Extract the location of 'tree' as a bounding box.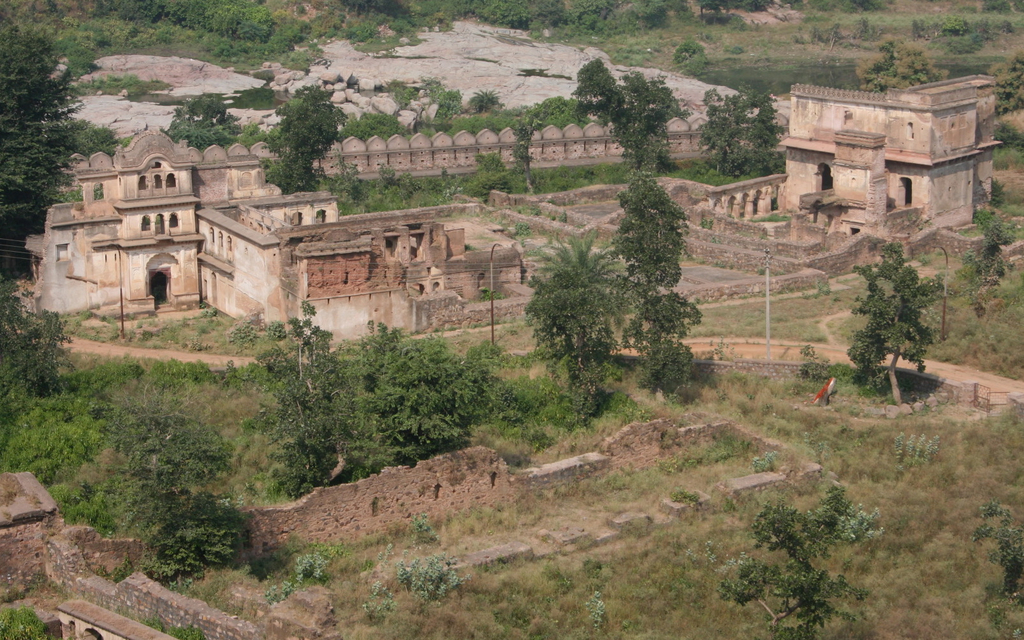
{"left": 610, "top": 173, "right": 689, "bottom": 378}.
